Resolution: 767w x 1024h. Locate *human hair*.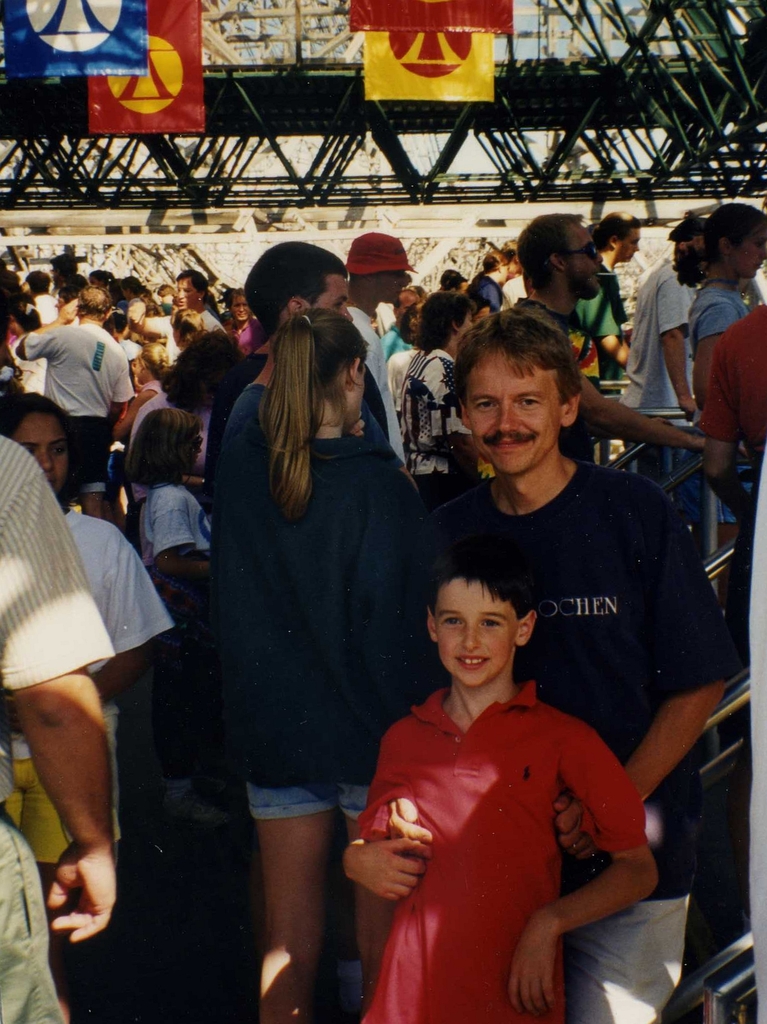
bbox=[414, 292, 471, 350].
